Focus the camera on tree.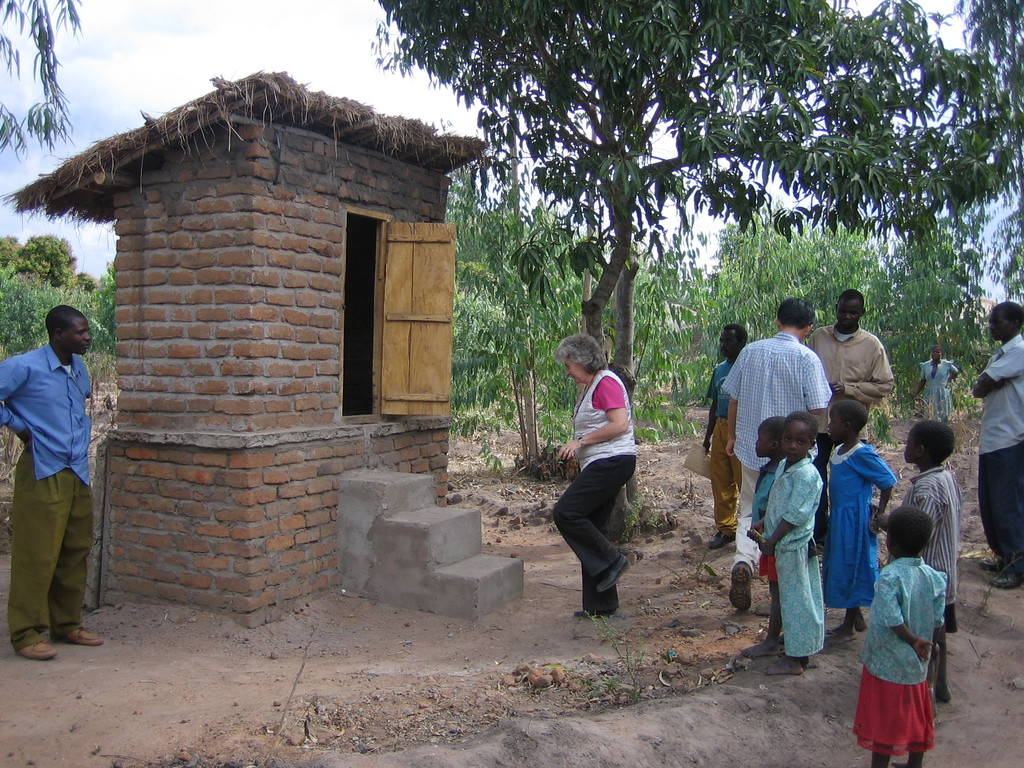
Focus region: bbox=[596, 210, 715, 445].
